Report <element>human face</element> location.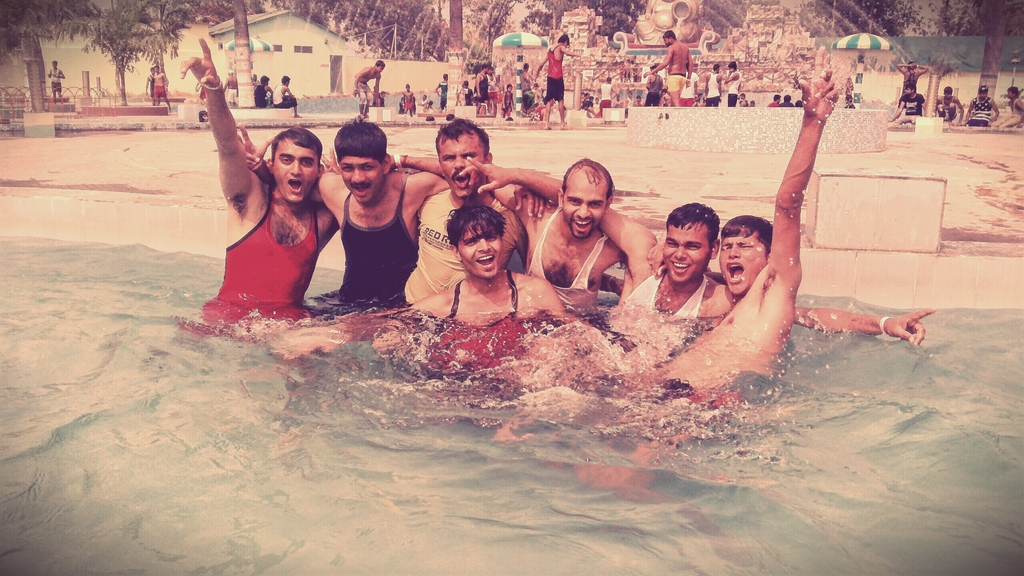
Report: Rect(376, 66, 383, 75).
